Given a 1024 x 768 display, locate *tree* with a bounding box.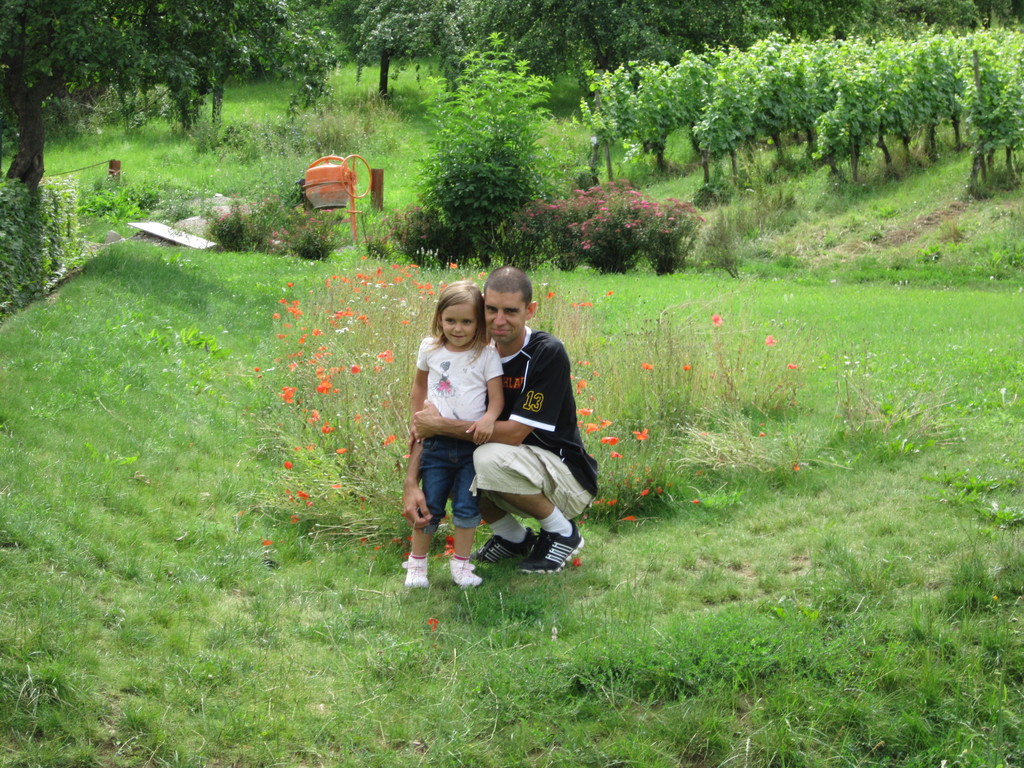
Located: 391,47,575,250.
